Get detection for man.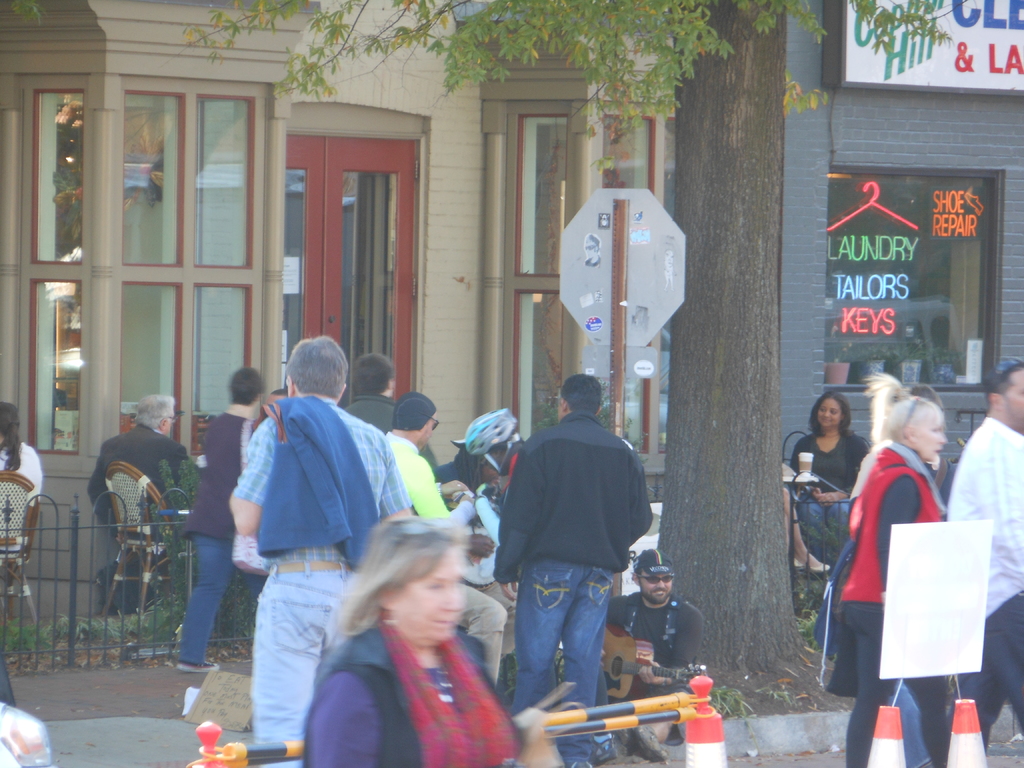
Detection: {"left": 227, "top": 336, "right": 415, "bottom": 767}.
